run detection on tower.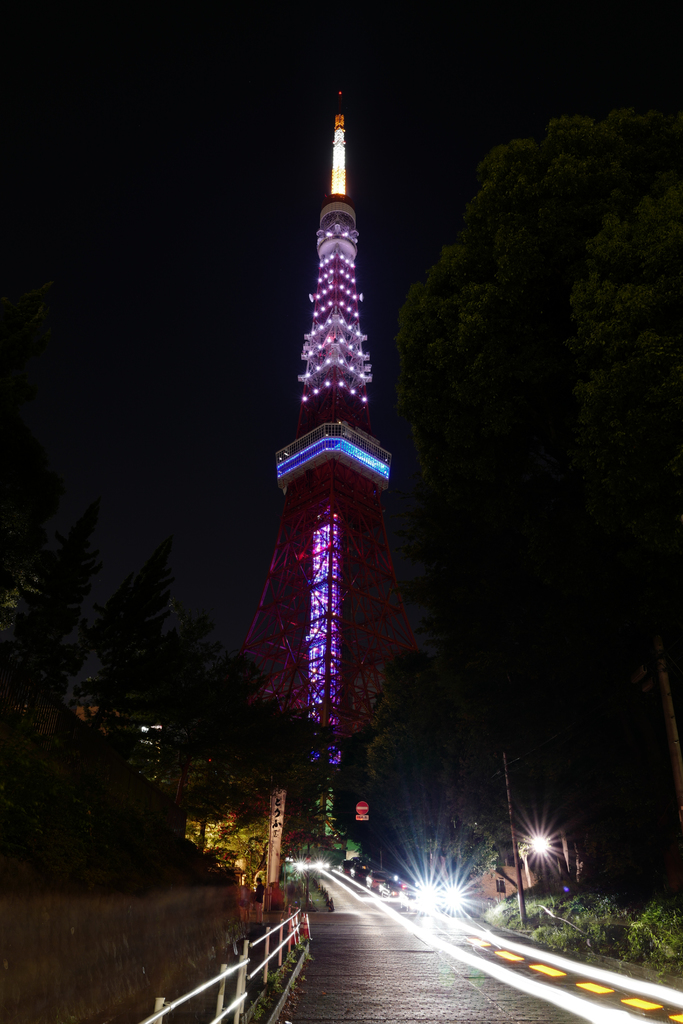
Result: [x1=226, y1=89, x2=463, y2=859].
